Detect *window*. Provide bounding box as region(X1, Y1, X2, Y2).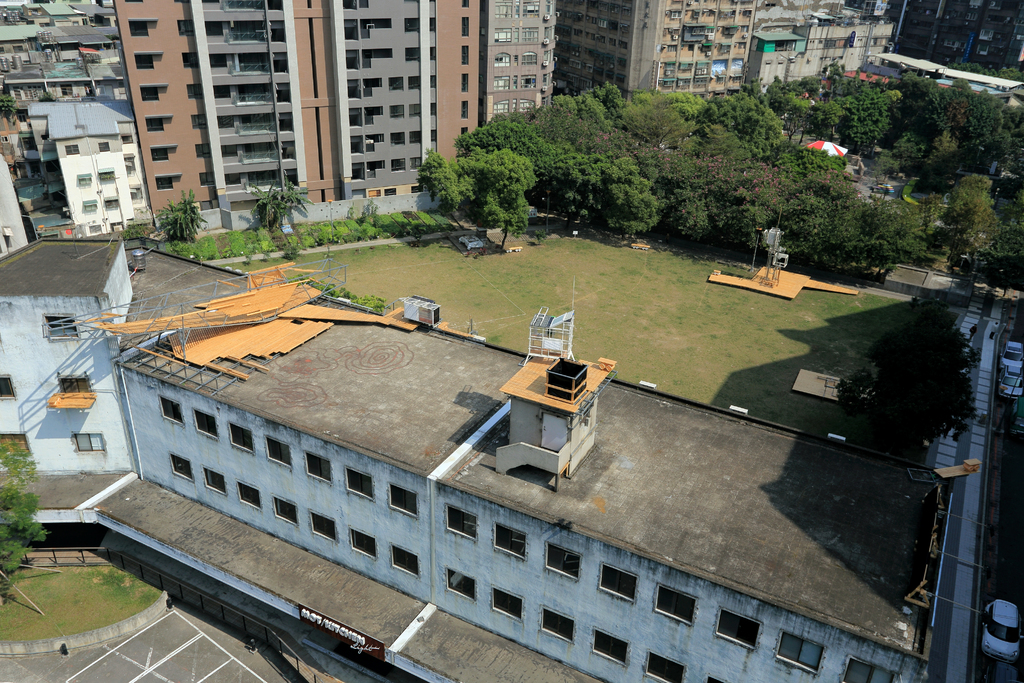
region(653, 582, 696, 627).
